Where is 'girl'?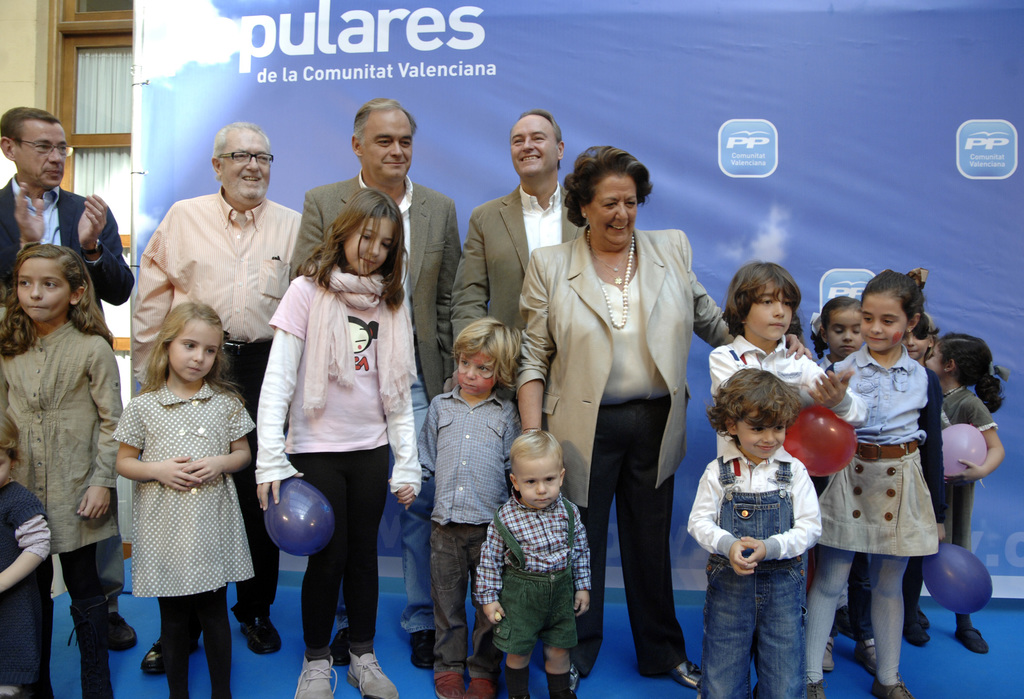
locate(809, 298, 875, 670).
